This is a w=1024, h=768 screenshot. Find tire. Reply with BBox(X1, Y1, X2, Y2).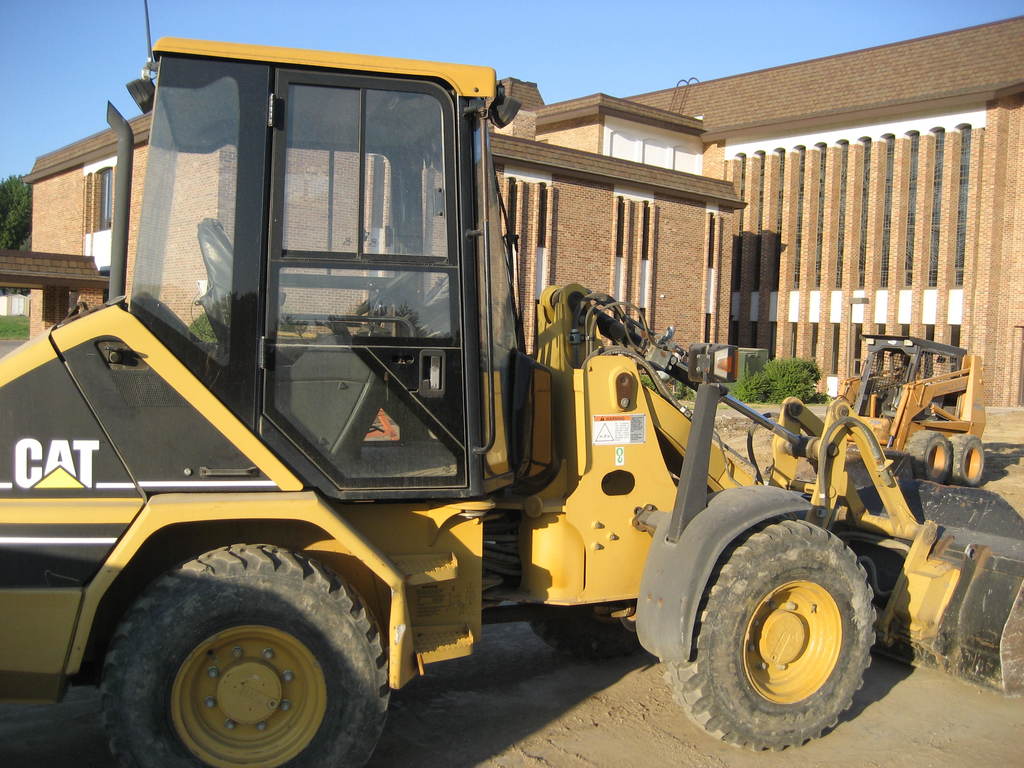
BBox(531, 614, 642, 659).
